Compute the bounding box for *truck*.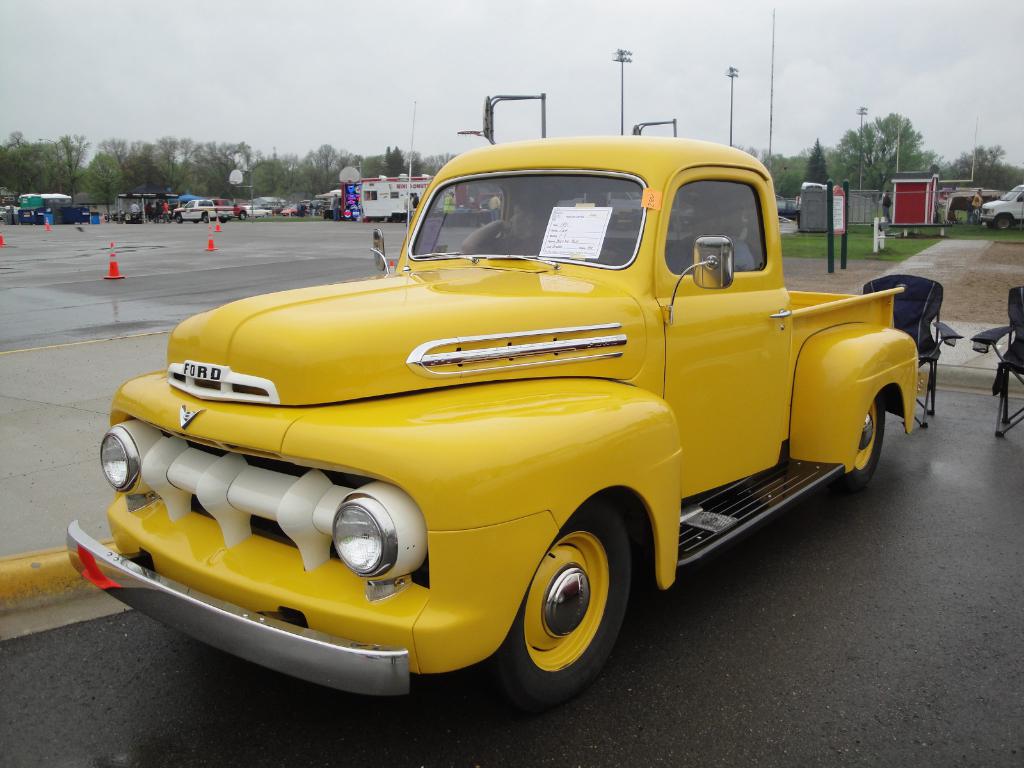
bbox(83, 158, 917, 724).
